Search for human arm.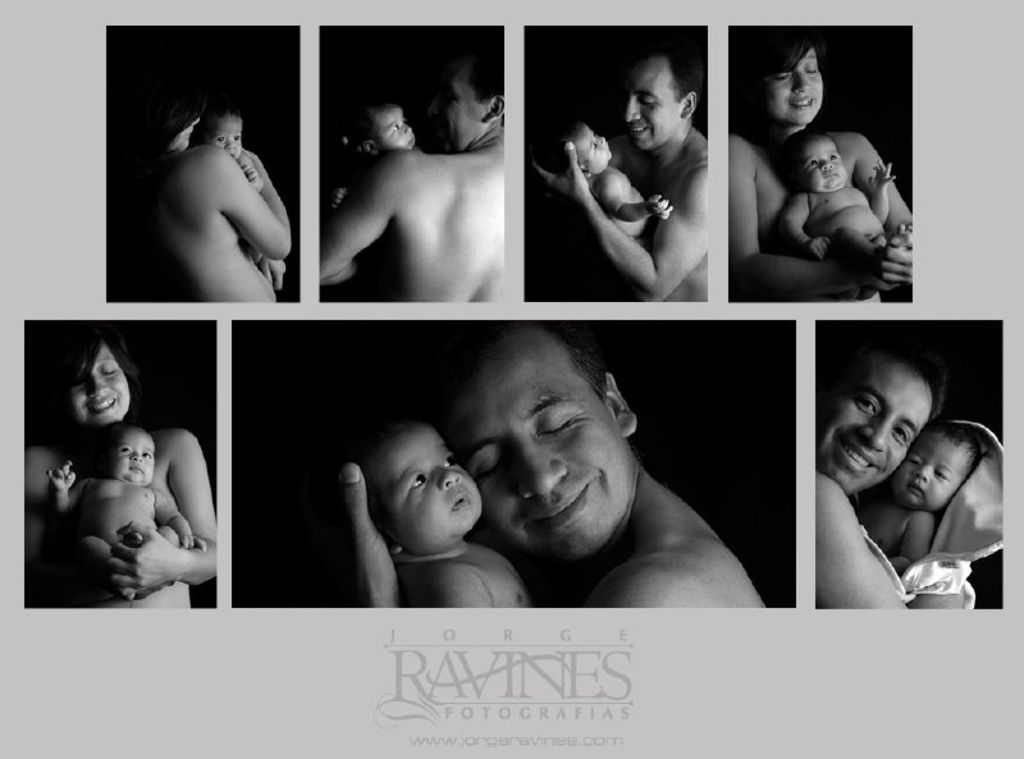
Found at <bbox>521, 152, 713, 307</bbox>.
